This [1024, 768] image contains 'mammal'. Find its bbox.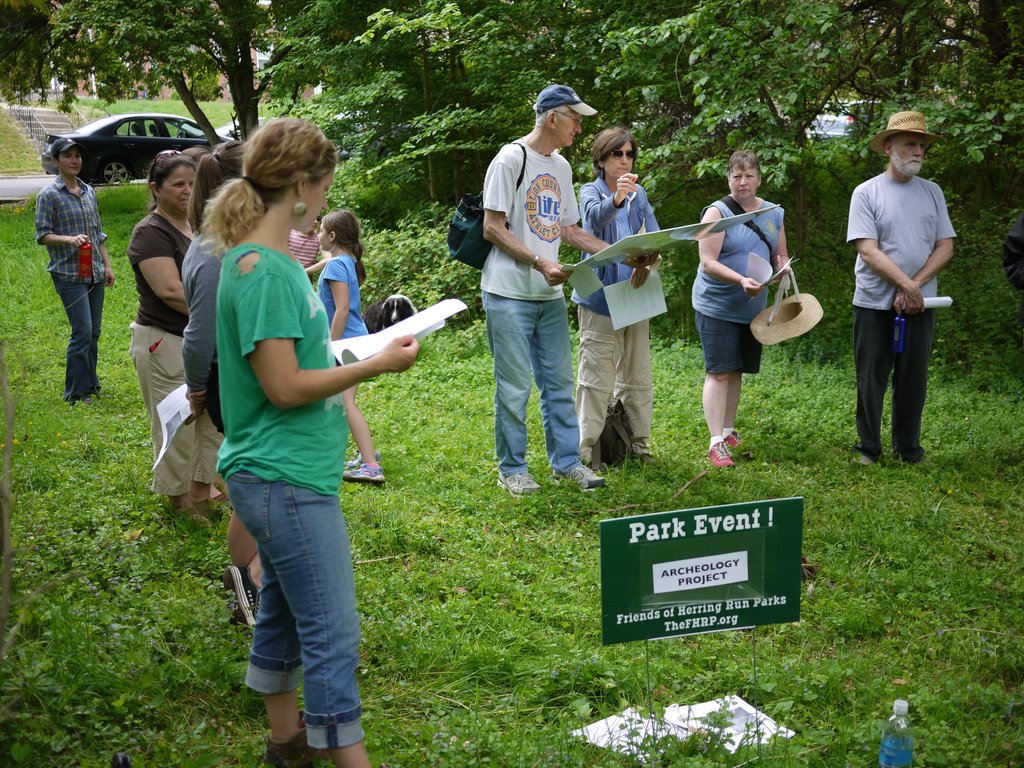
Rect(129, 147, 220, 534).
